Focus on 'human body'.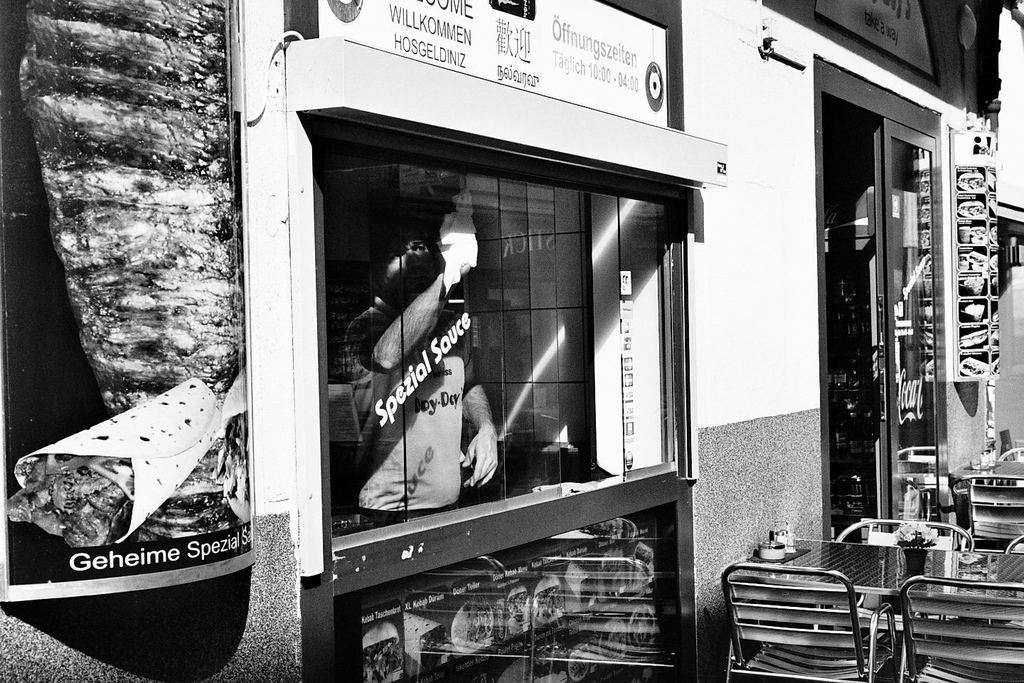
Focused at crop(336, 180, 513, 561).
